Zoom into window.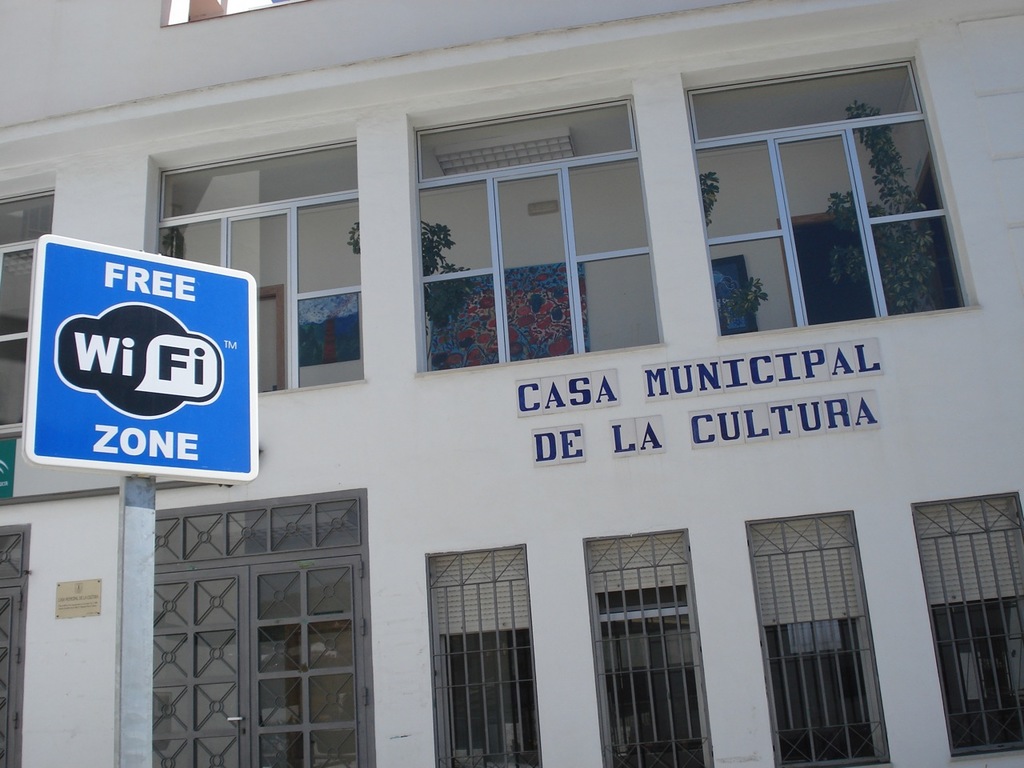
Zoom target: (138,478,374,738).
